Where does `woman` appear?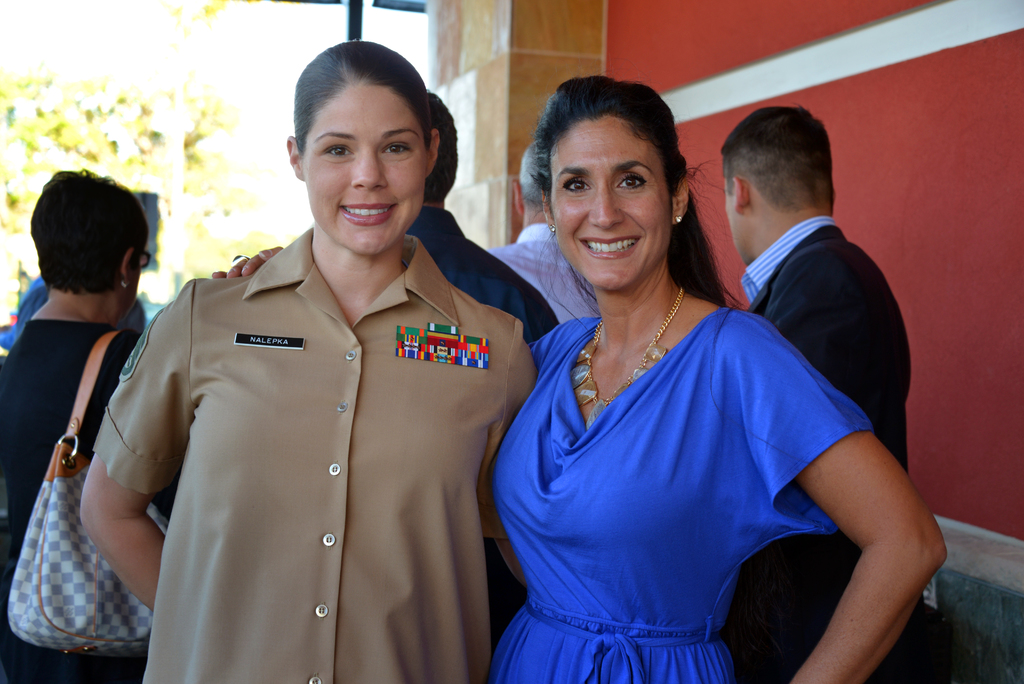
Appears at BBox(79, 37, 540, 683).
